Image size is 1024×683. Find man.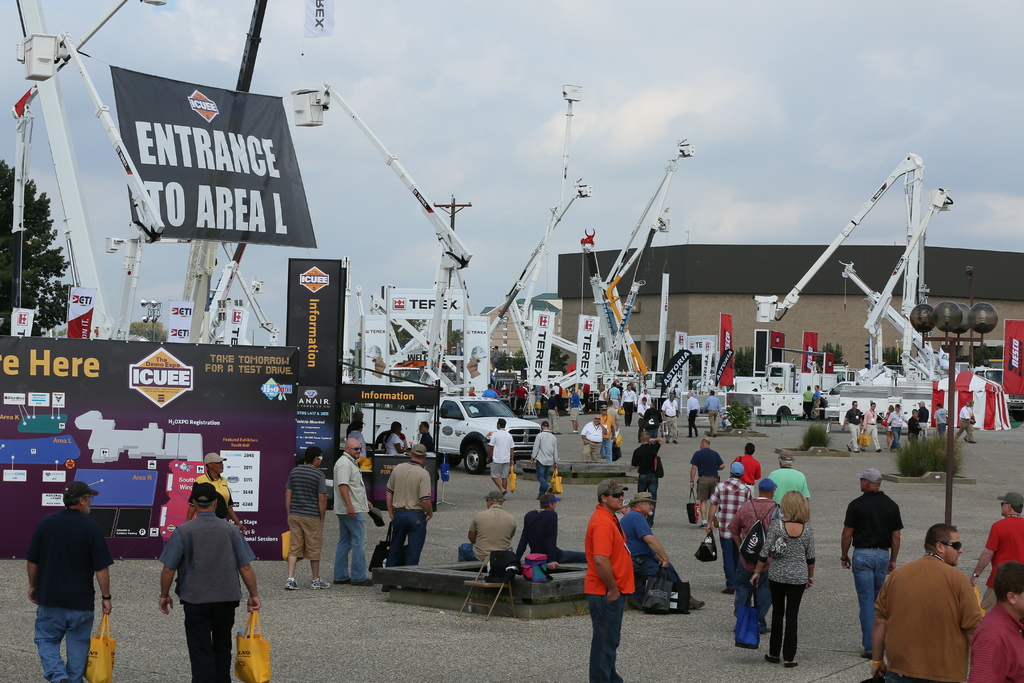
{"x1": 385, "y1": 443, "x2": 431, "y2": 564}.
